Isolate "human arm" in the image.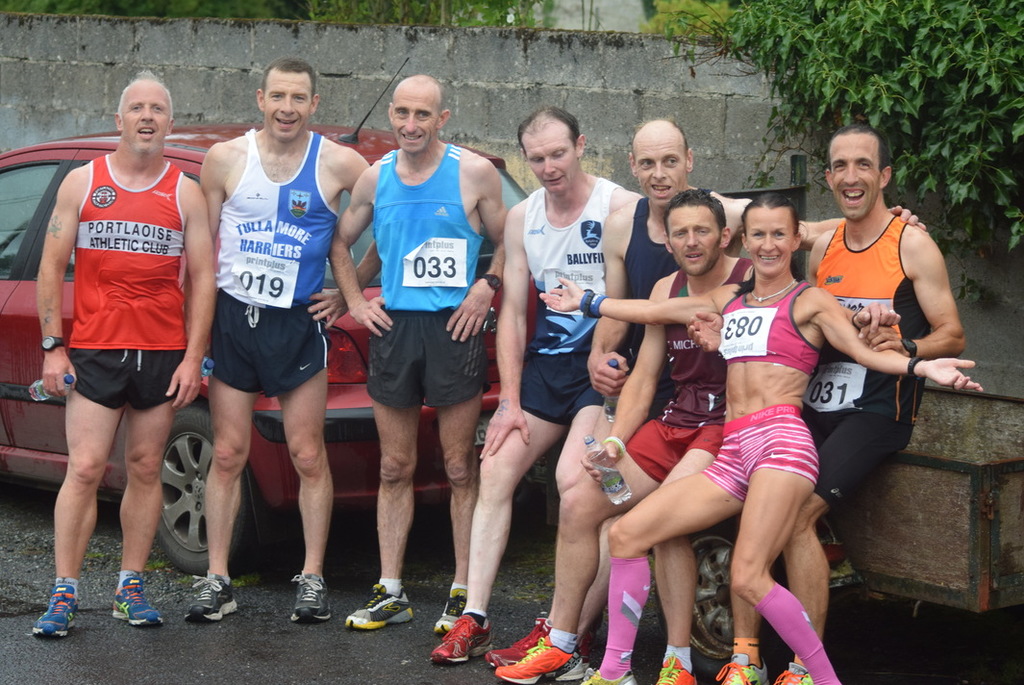
Isolated region: (337, 163, 392, 333).
